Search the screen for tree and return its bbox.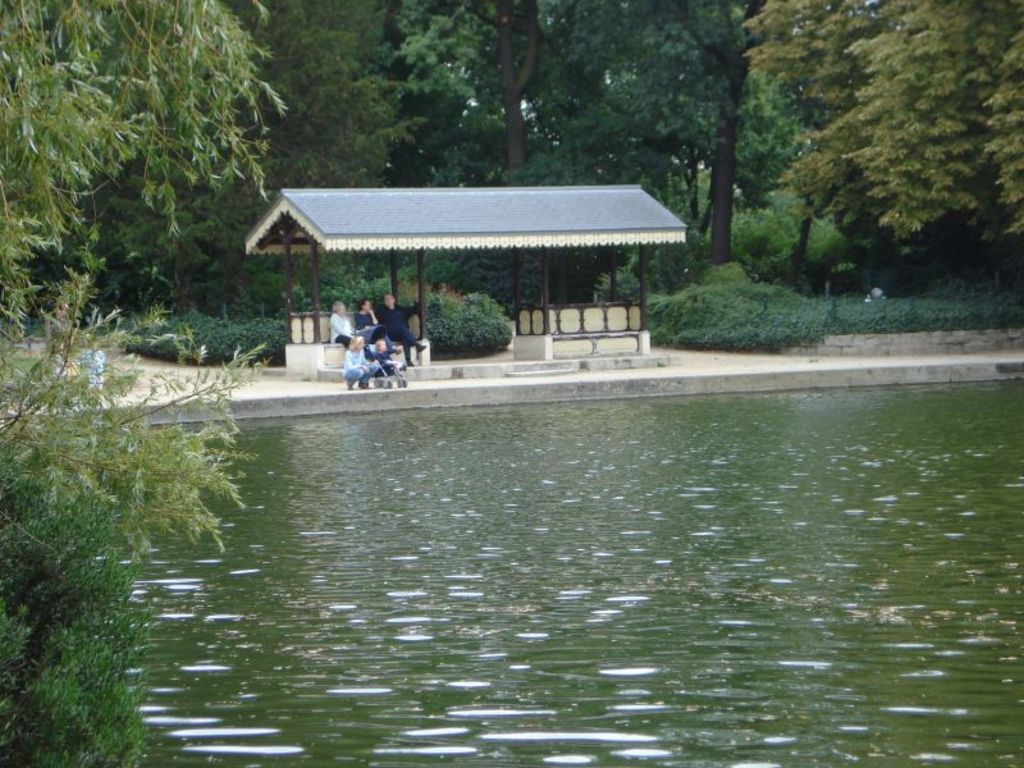
Found: box(0, 0, 307, 767).
